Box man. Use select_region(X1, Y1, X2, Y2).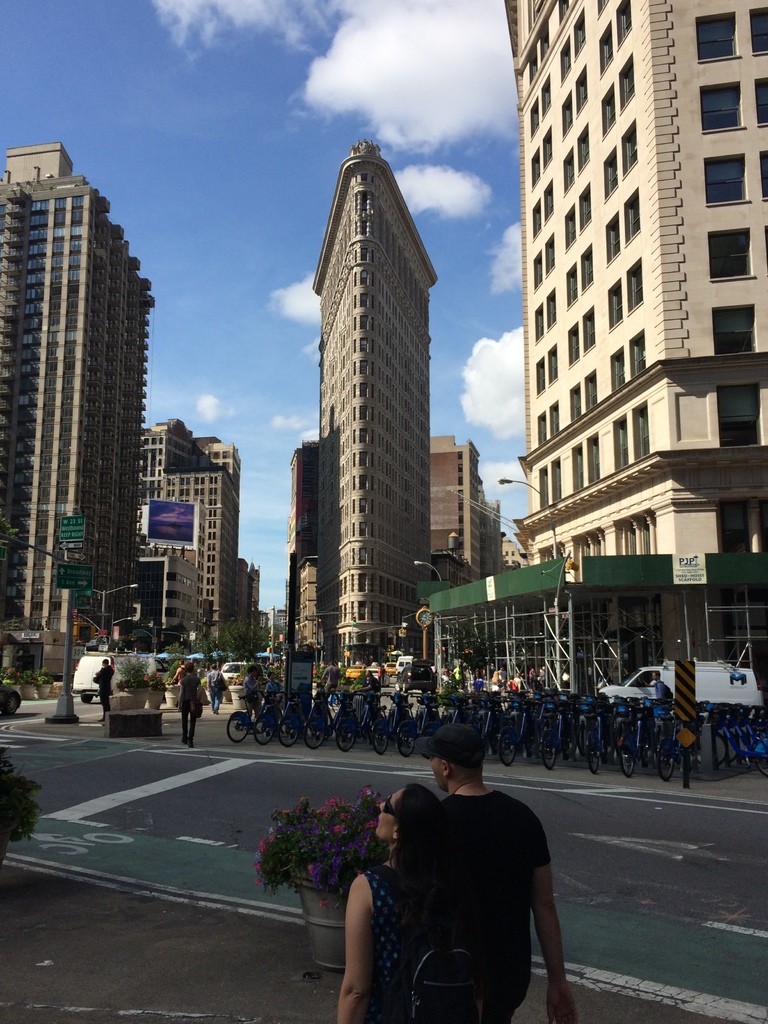
select_region(650, 668, 672, 713).
